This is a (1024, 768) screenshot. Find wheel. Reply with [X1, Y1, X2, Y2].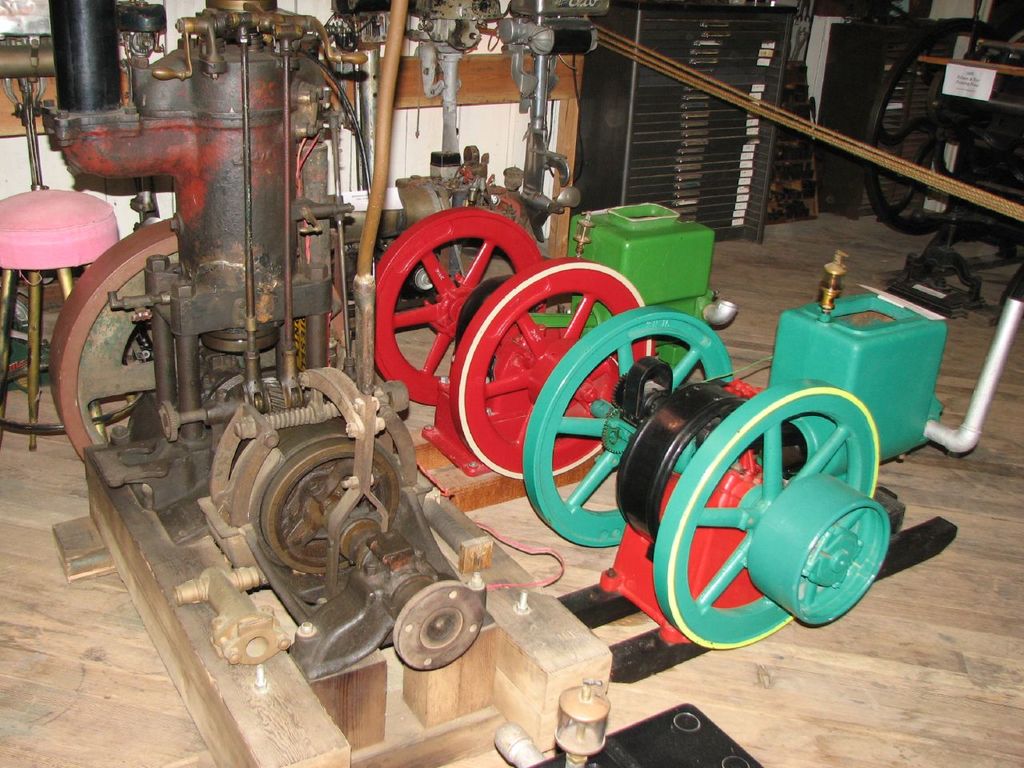
[513, 323, 738, 557].
